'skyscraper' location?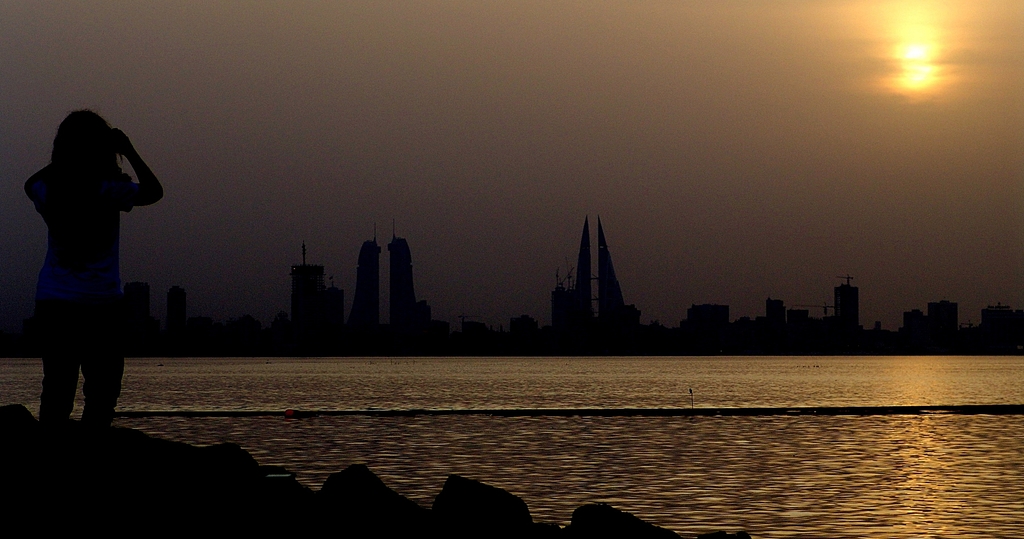
[x1=384, y1=222, x2=440, y2=339]
